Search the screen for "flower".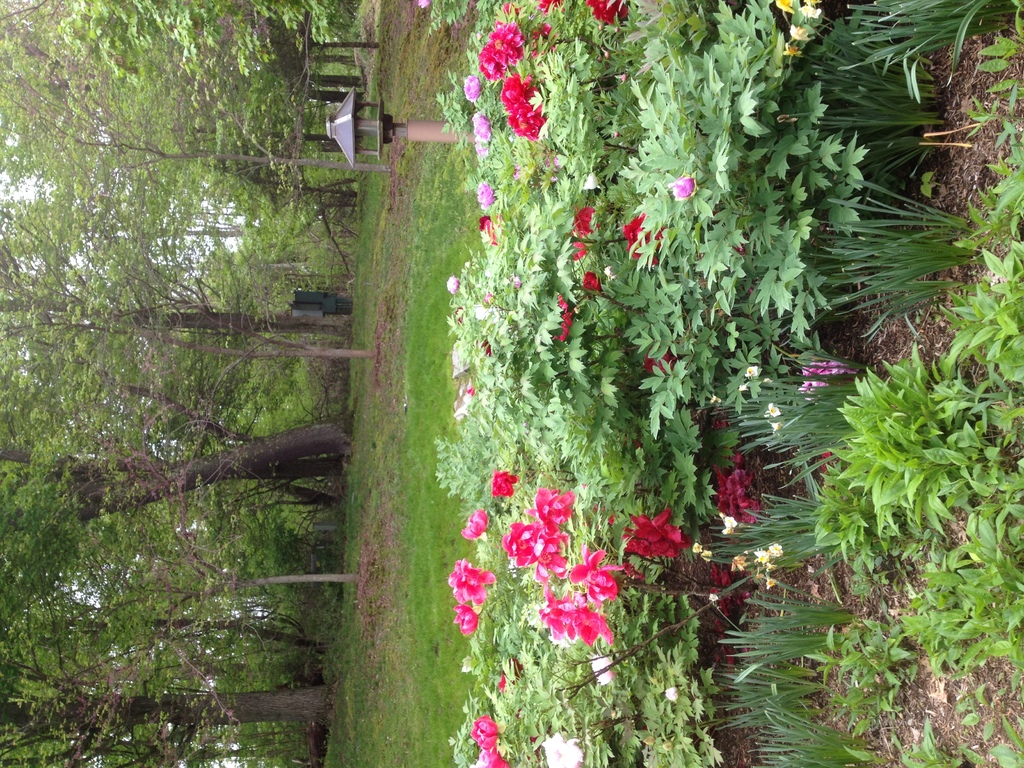
Found at detection(589, 650, 618, 690).
